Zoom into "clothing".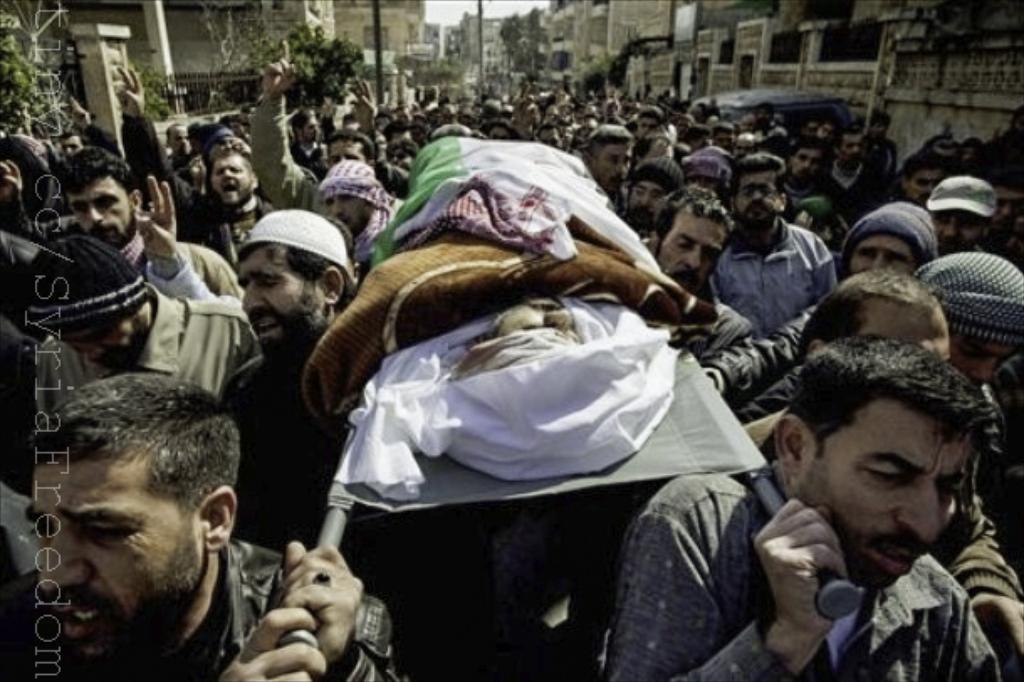
Zoom target: left=717, top=361, right=802, bottom=447.
